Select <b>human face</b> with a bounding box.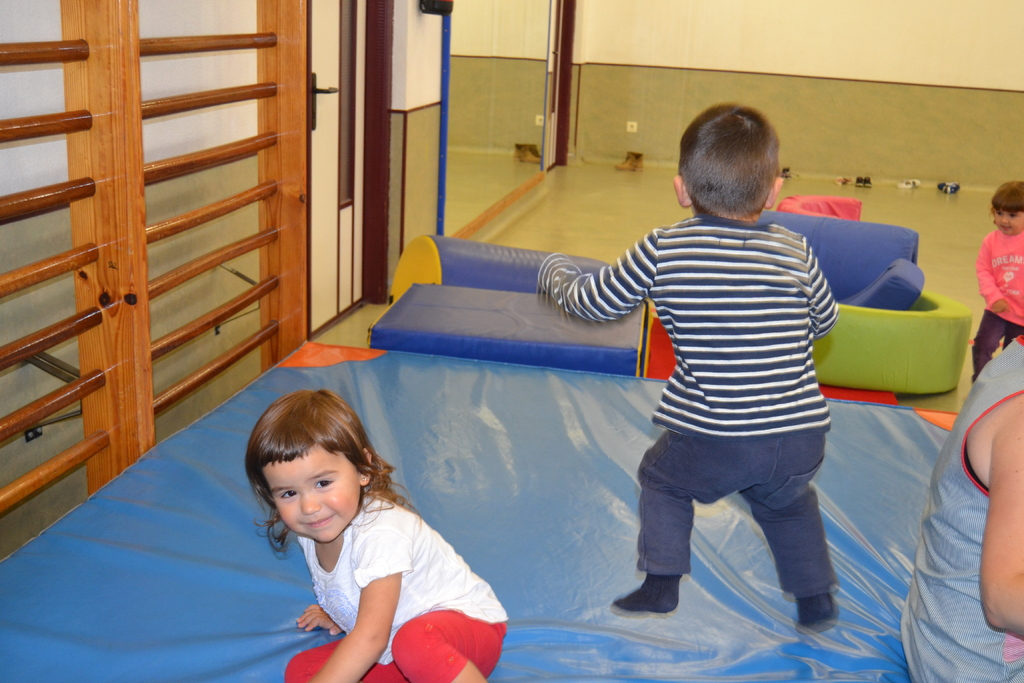
<box>252,444,365,548</box>.
